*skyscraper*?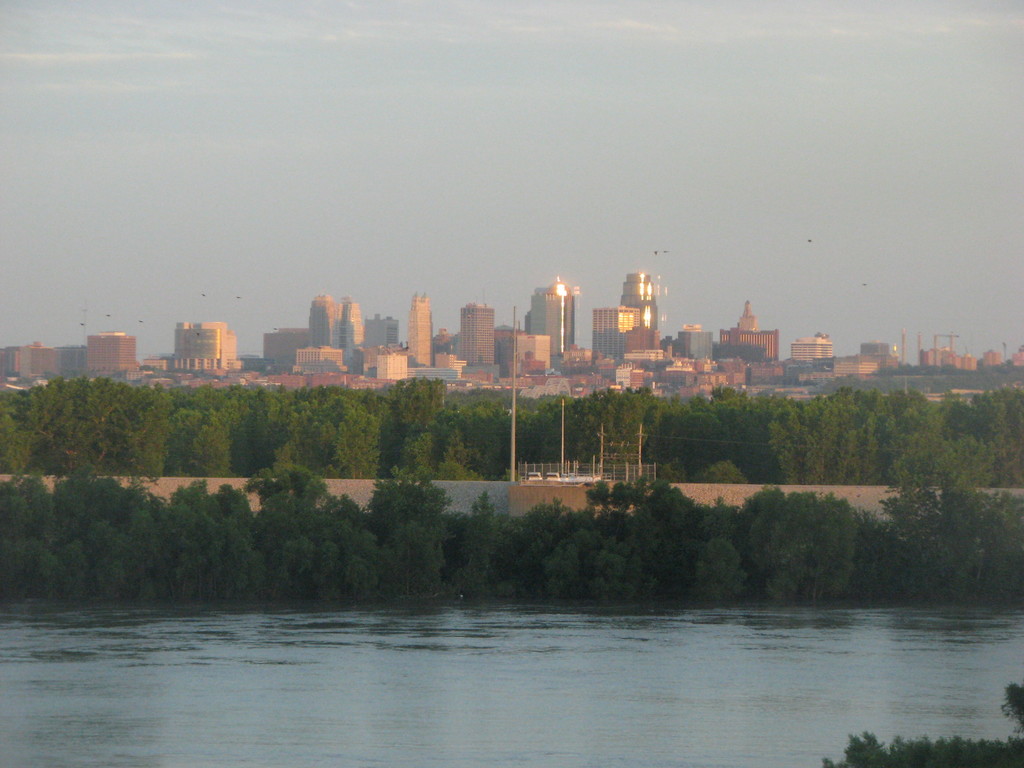
612,269,662,348
